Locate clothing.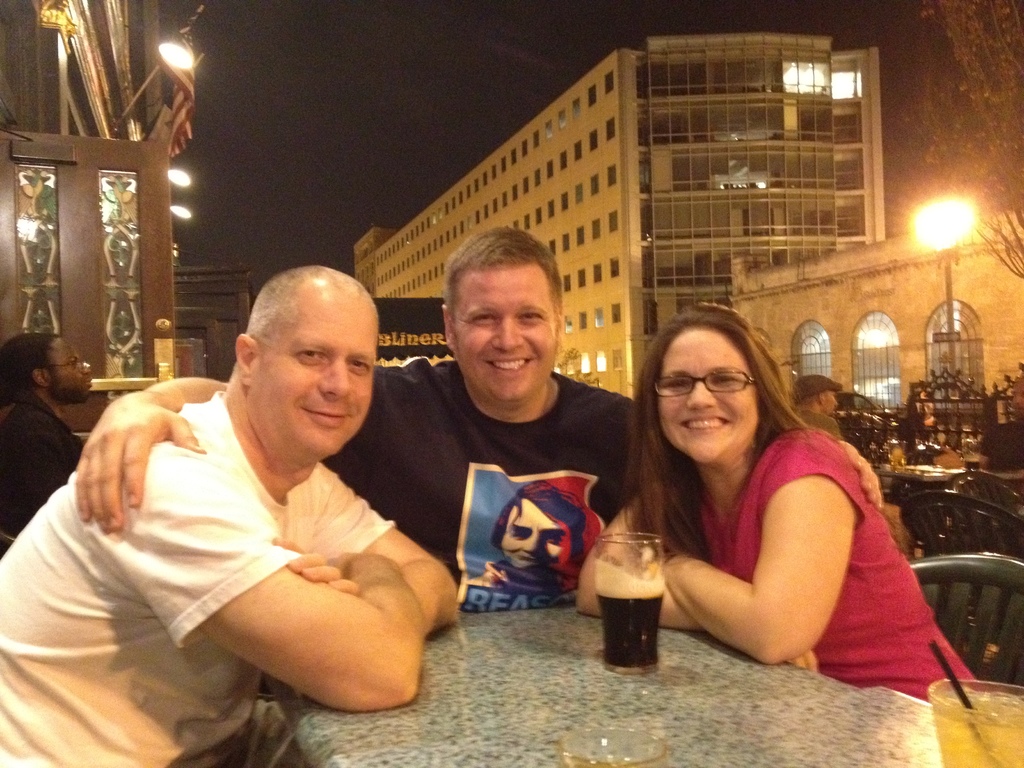
Bounding box: x1=660, y1=428, x2=991, y2=708.
